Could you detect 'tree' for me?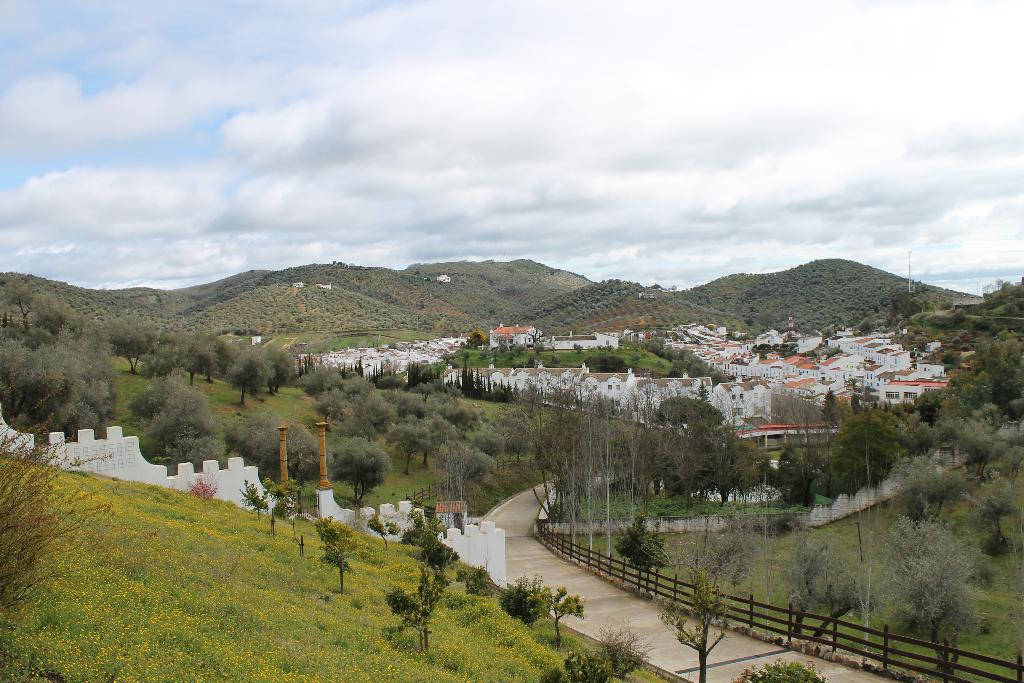
Detection result: <box>657,563,721,682</box>.
